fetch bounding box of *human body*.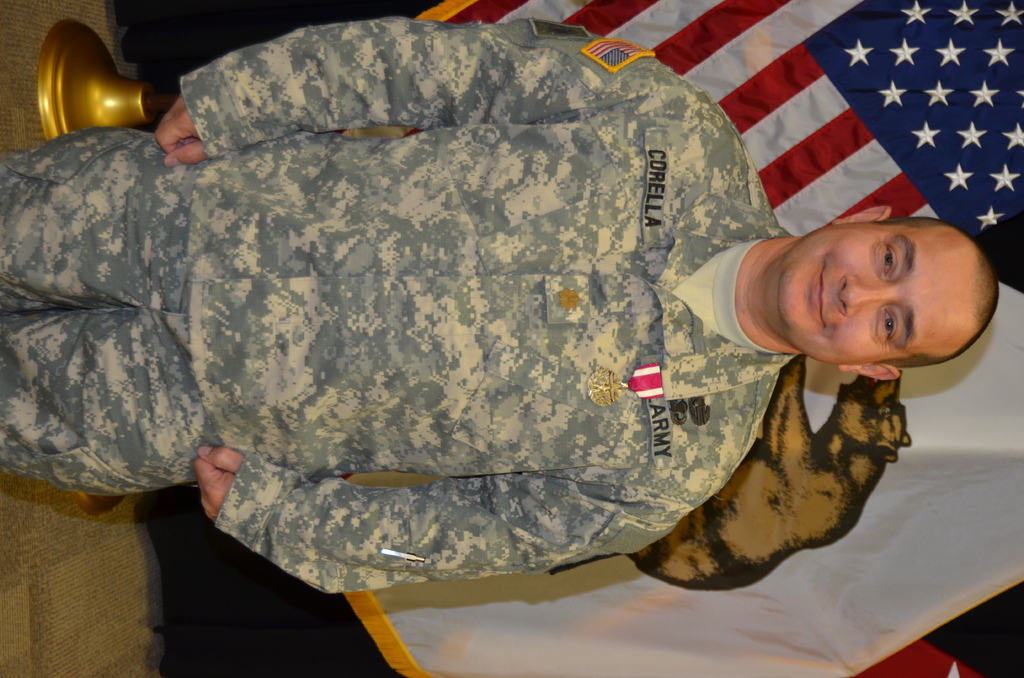
Bbox: {"left": 0, "top": 15, "right": 1002, "bottom": 594}.
